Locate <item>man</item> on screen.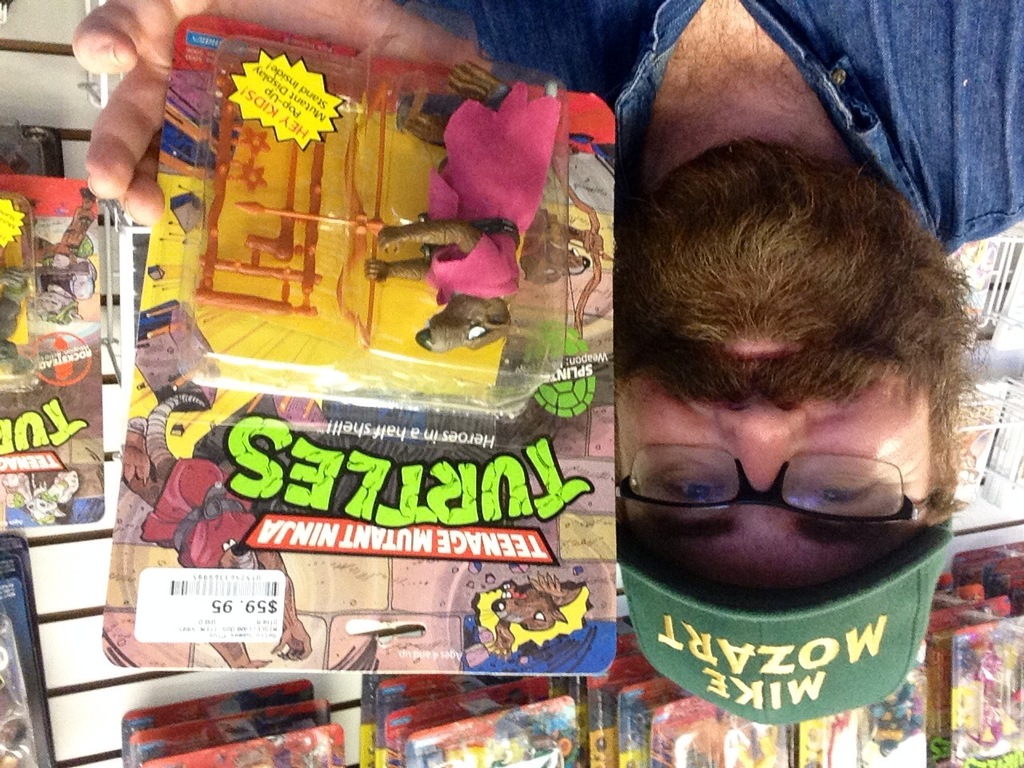
On screen at [80,0,1019,729].
